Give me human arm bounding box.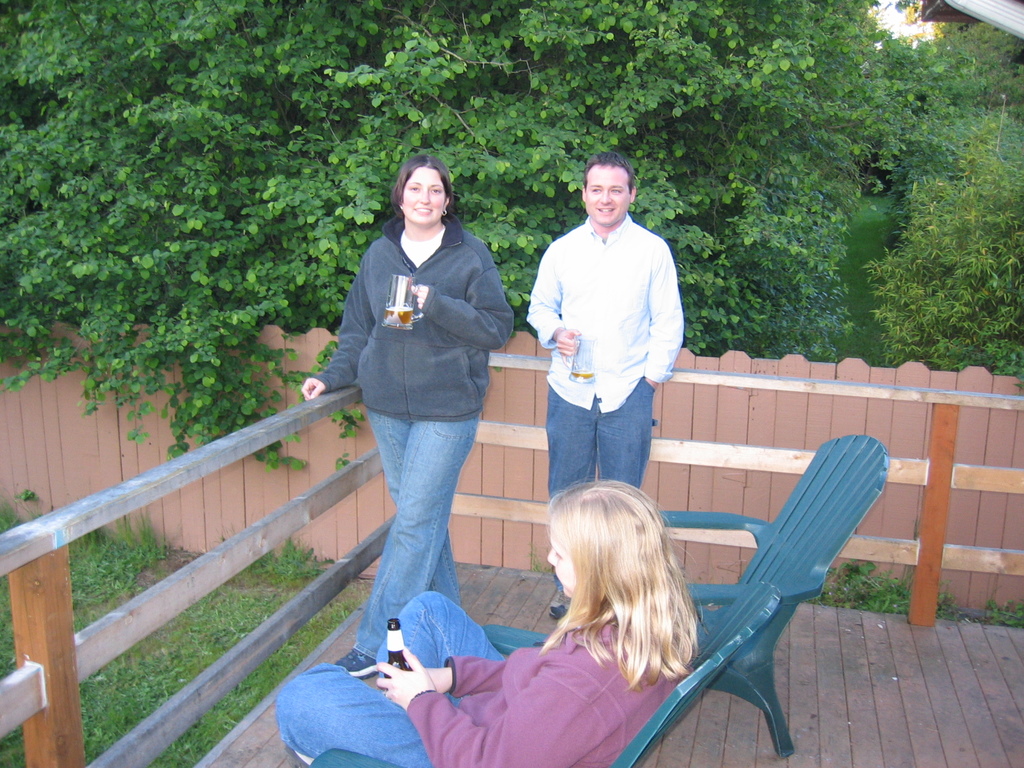
box=[293, 267, 378, 401].
